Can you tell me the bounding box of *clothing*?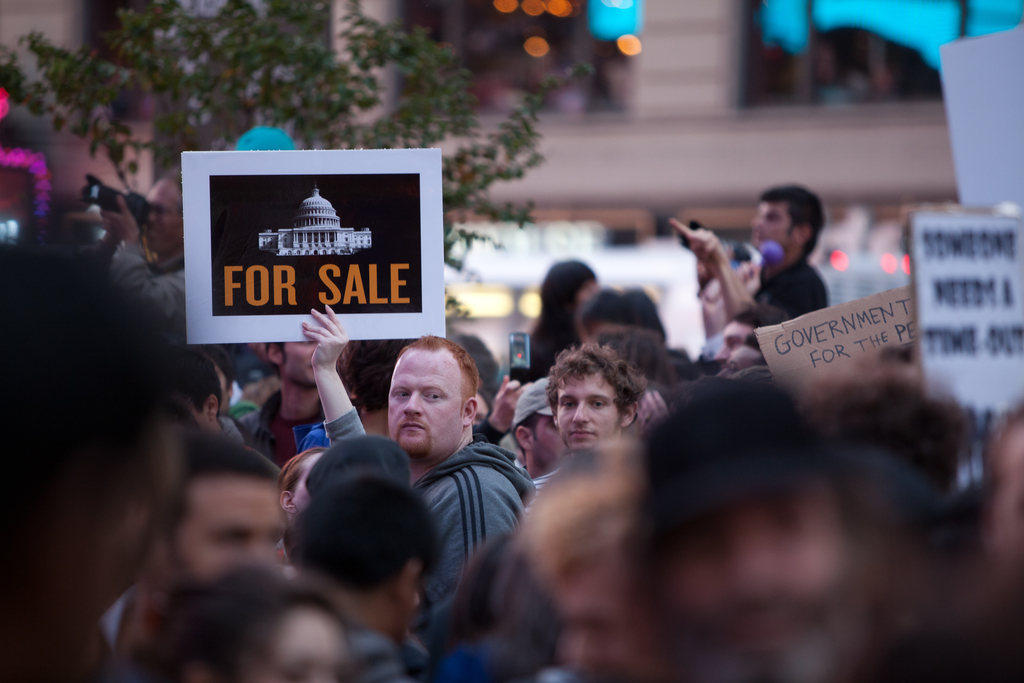
[x1=296, y1=420, x2=329, y2=452].
